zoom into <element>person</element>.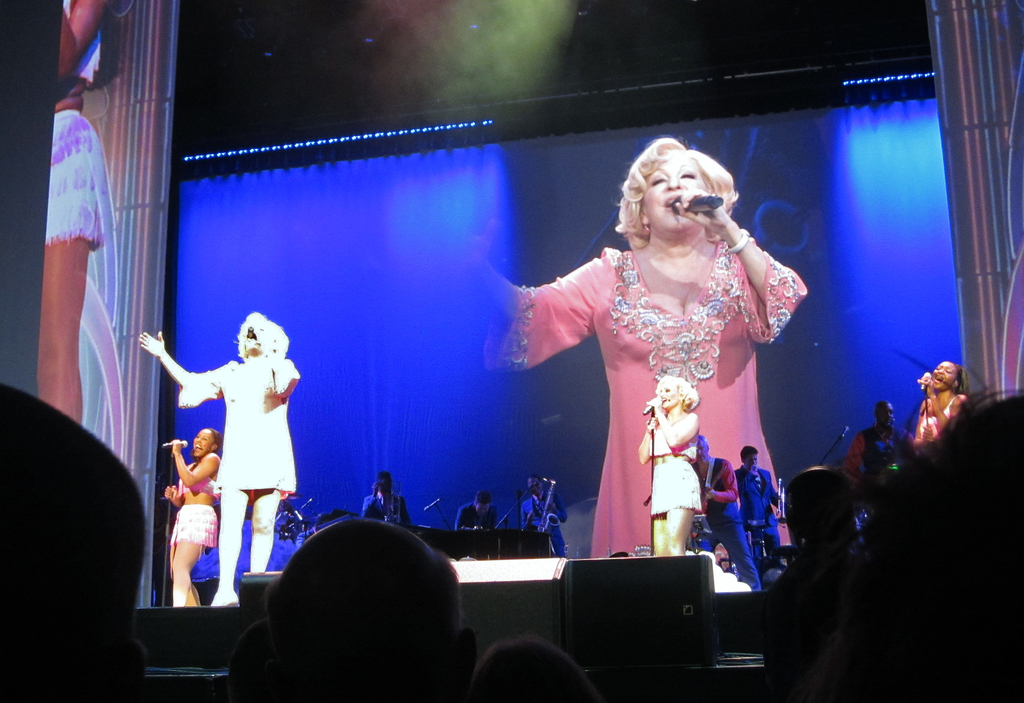
Zoom target: (689,435,762,589).
